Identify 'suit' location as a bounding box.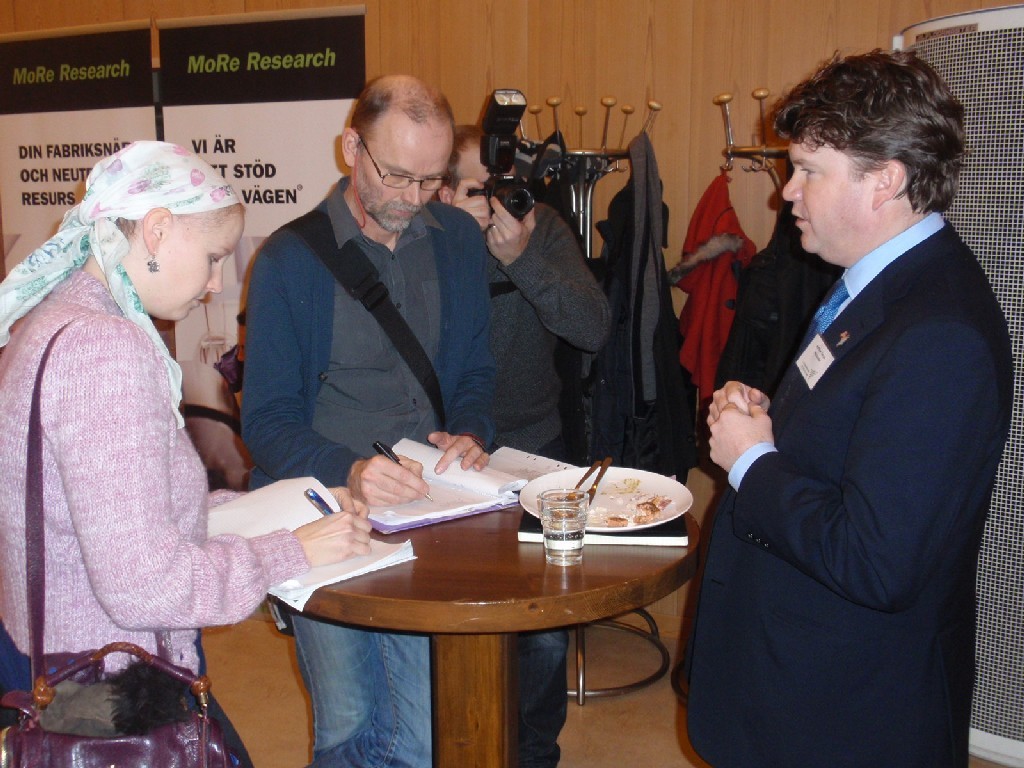
684, 130, 1005, 755.
